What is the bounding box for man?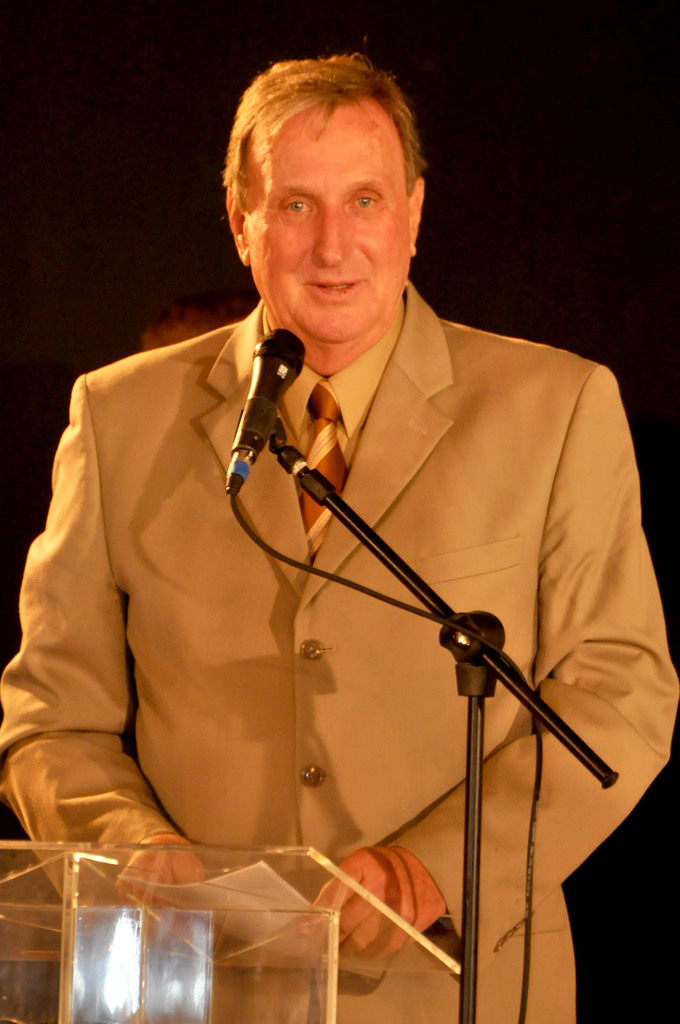
(0, 54, 678, 1023).
